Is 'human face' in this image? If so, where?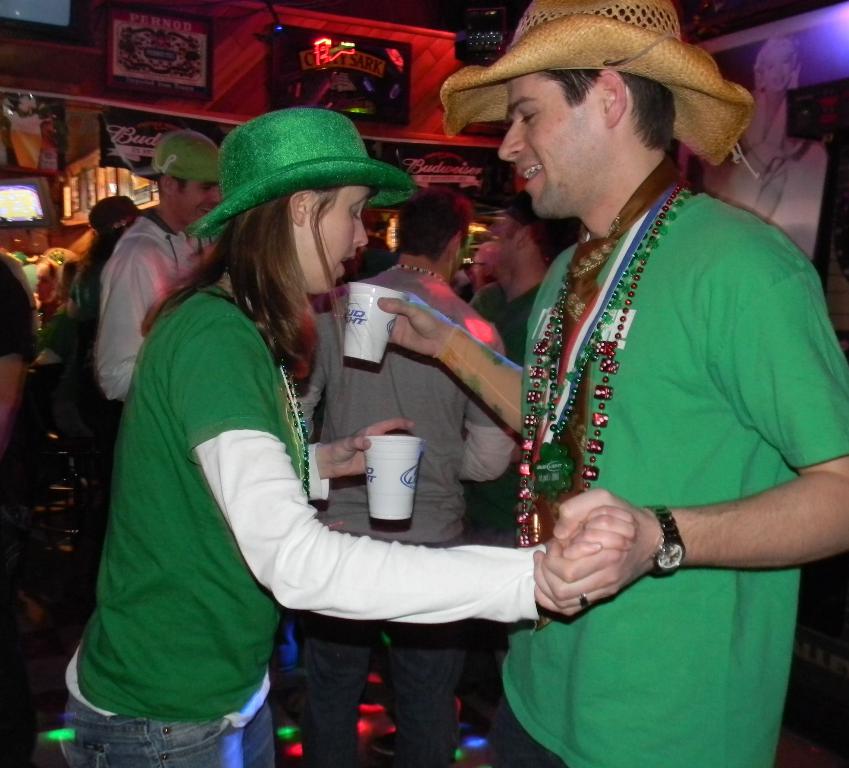
Yes, at bbox=[174, 180, 220, 221].
